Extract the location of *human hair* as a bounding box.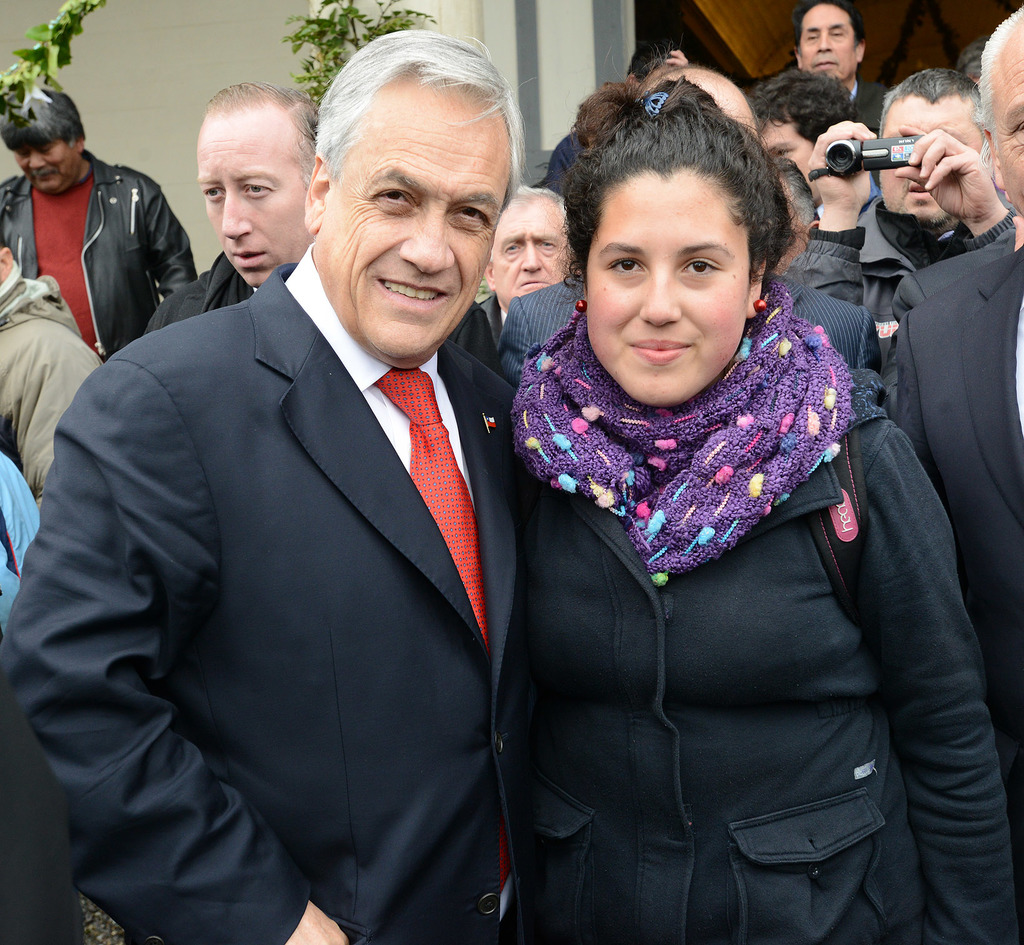
x1=552, y1=60, x2=803, y2=298.
